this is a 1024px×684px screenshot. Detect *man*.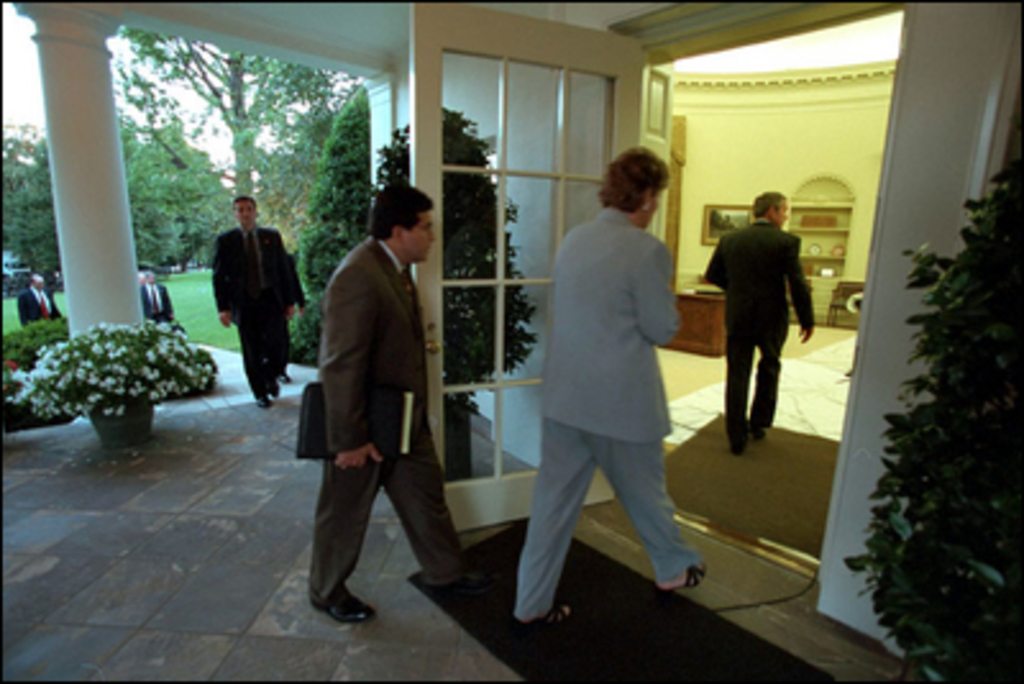
box(289, 161, 466, 628).
